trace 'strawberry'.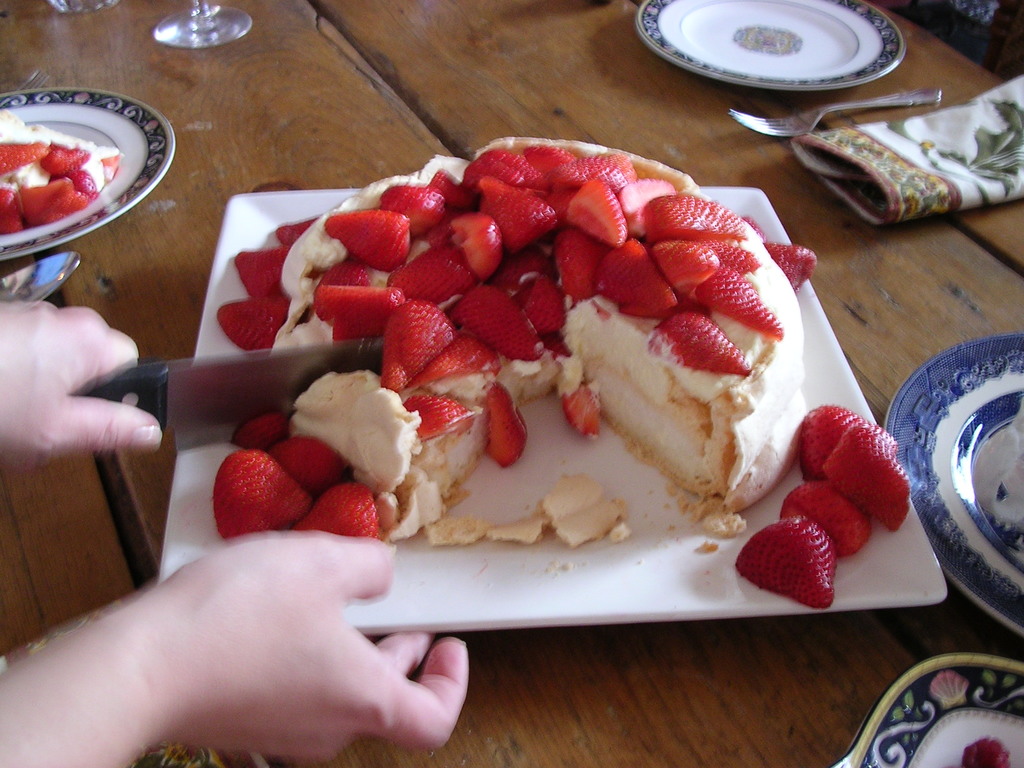
Traced to bbox(495, 244, 559, 300).
